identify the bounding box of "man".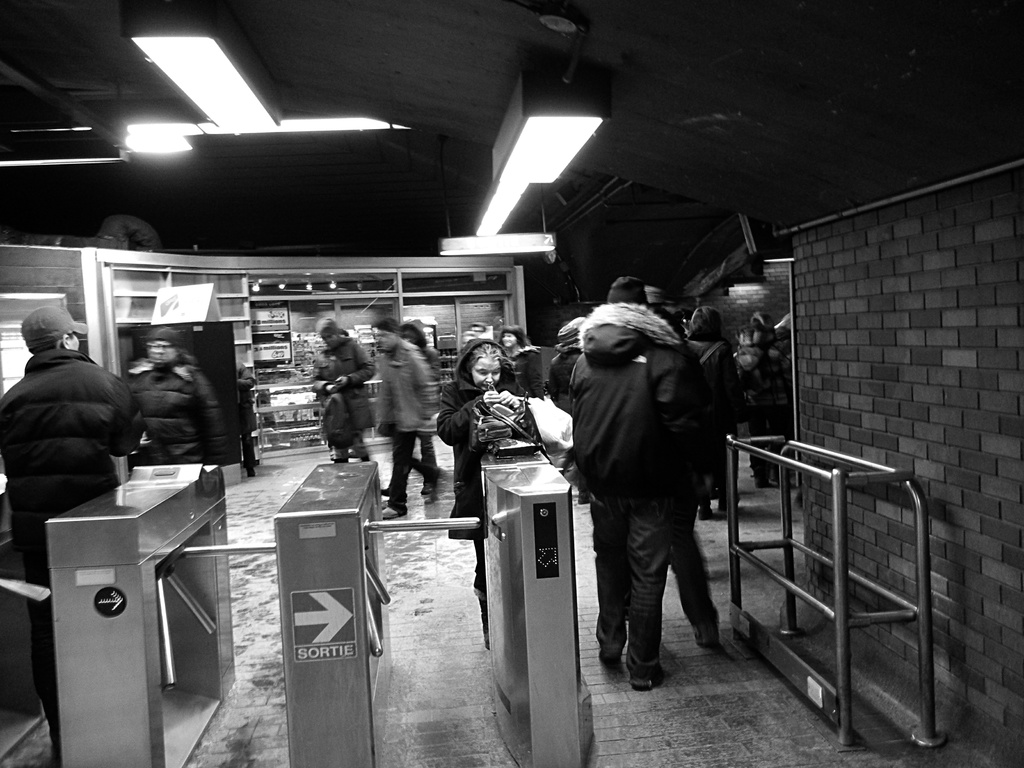
left=377, top=318, right=439, bottom=523.
